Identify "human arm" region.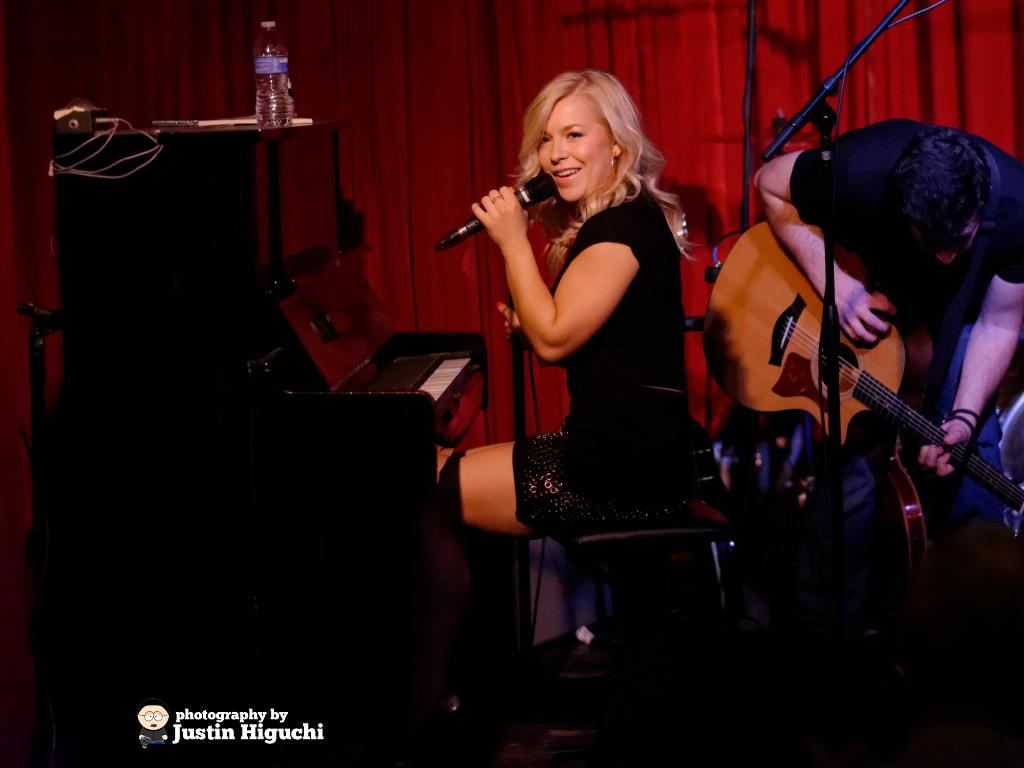
Region: 754:143:898:344.
